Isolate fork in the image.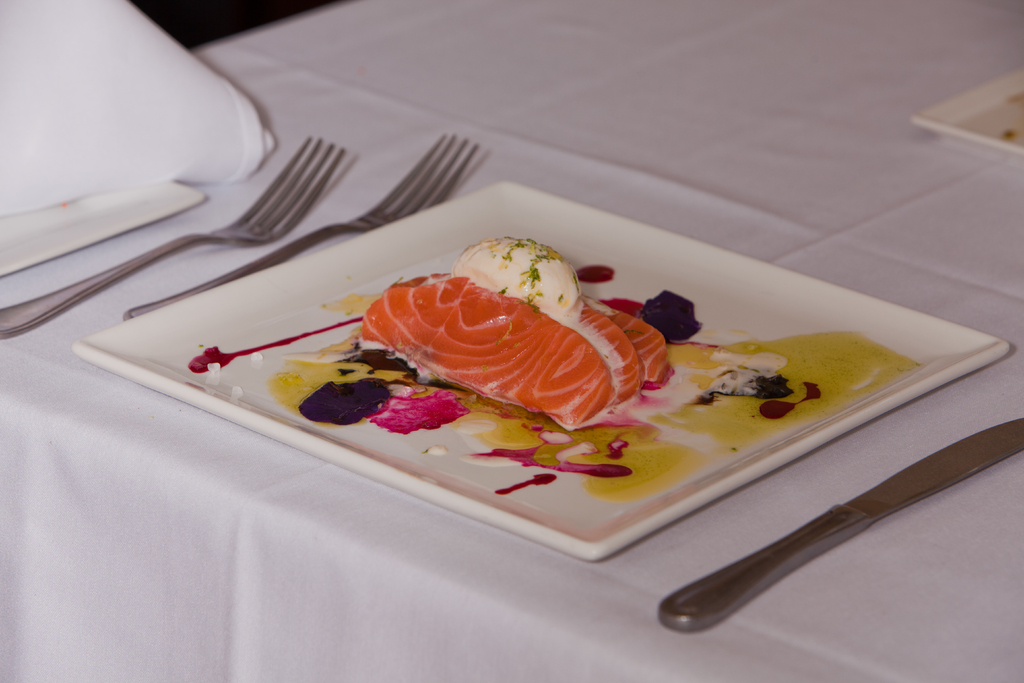
Isolated region: detection(122, 131, 479, 320).
